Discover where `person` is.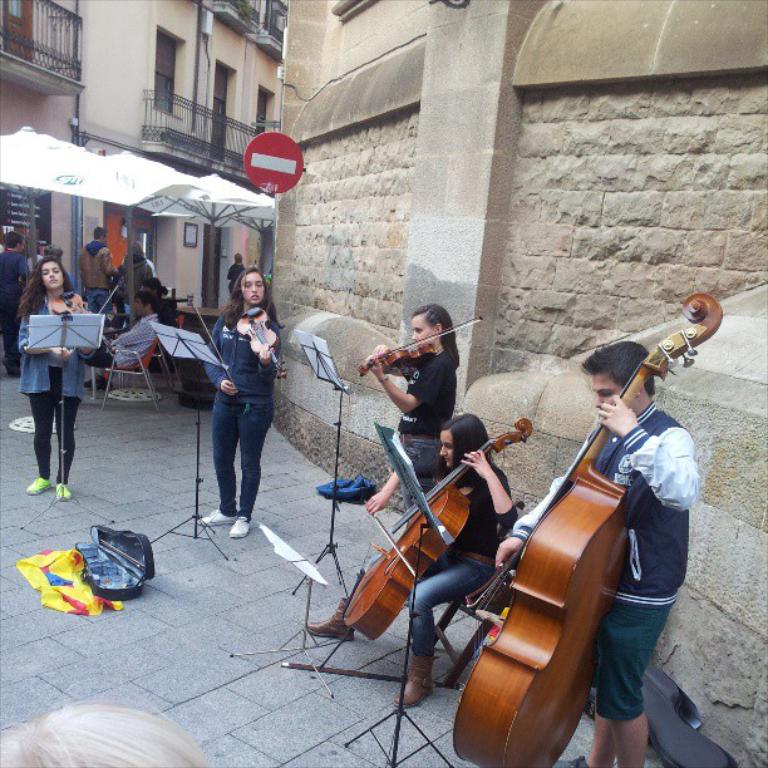
Discovered at (left=0, top=684, right=216, bottom=767).
